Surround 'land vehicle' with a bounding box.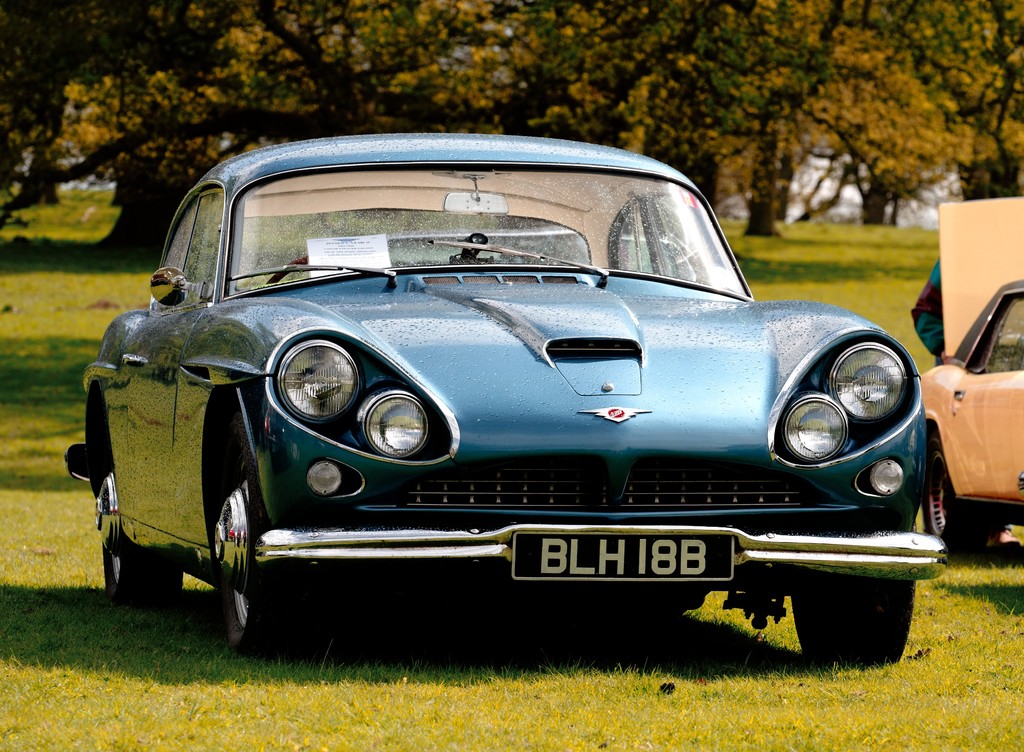
crop(104, 106, 974, 663).
